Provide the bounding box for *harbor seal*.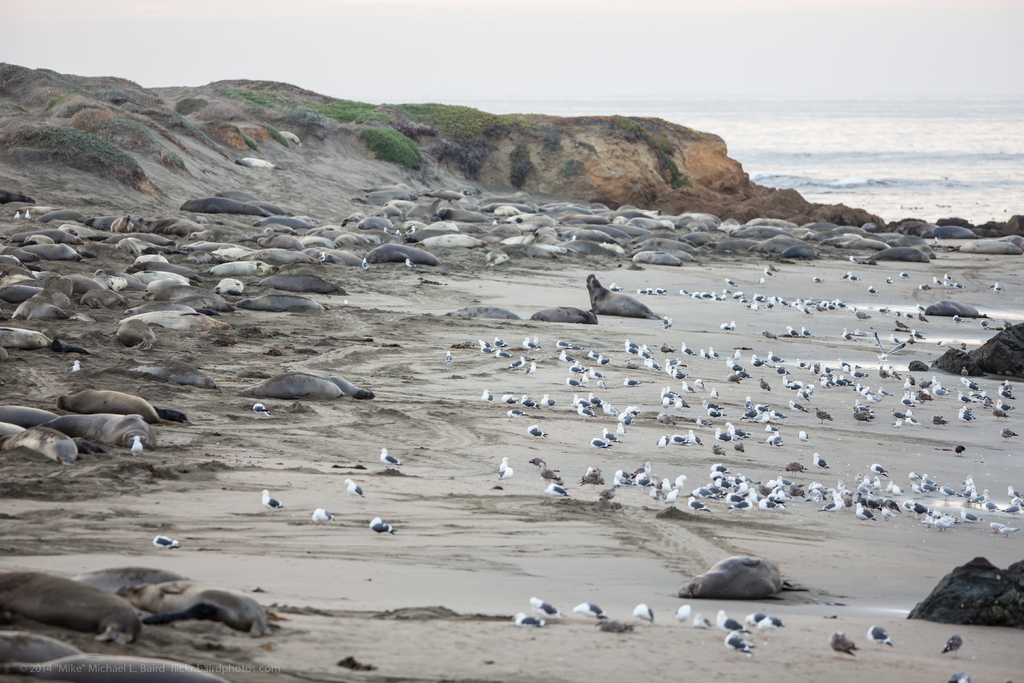
detection(529, 304, 597, 324).
